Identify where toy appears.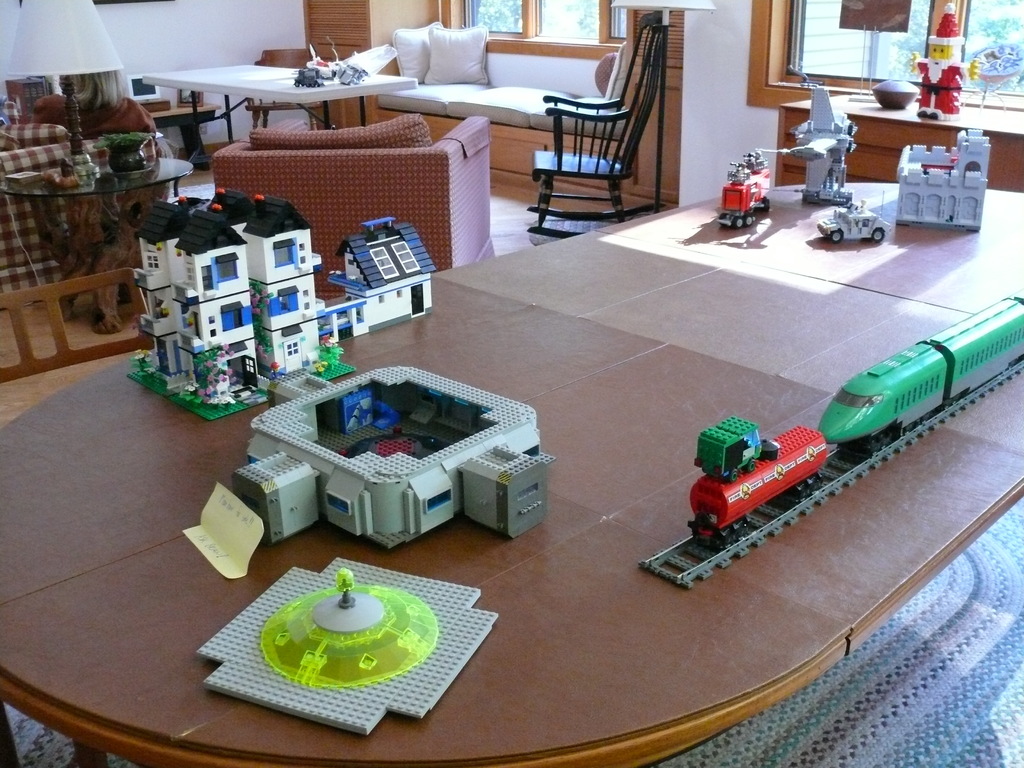
Appears at pyautogui.locateOnScreen(894, 121, 987, 229).
